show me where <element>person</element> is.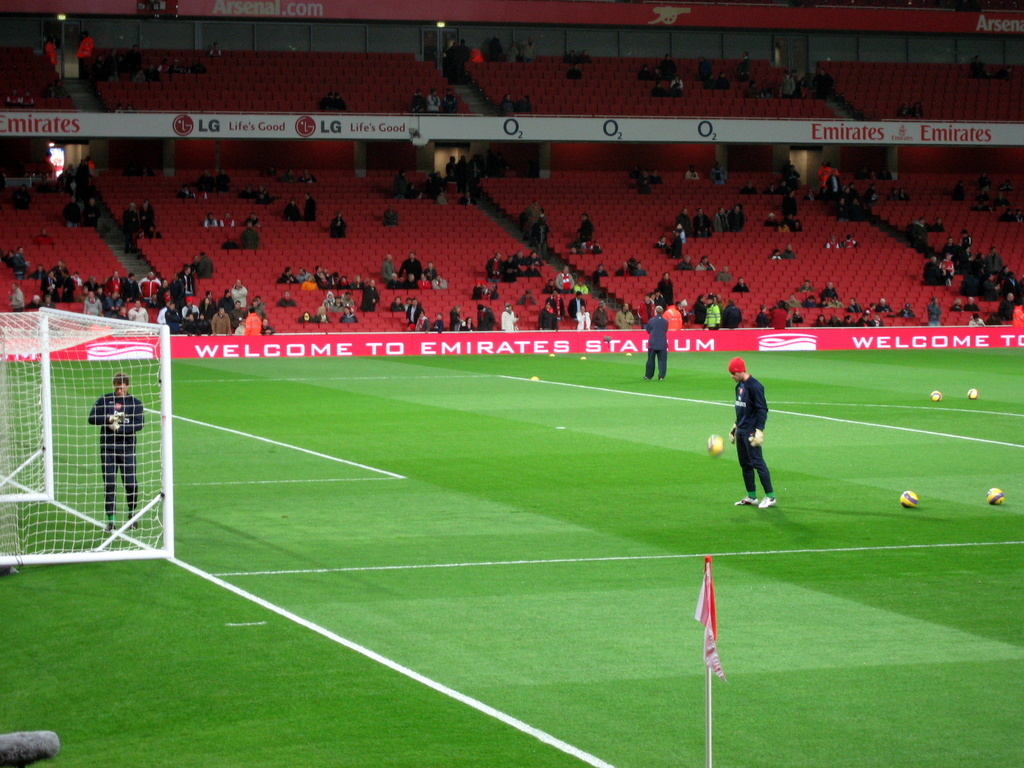
<element>person</element> is at <bbox>321, 290, 335, 303</bbox>.
